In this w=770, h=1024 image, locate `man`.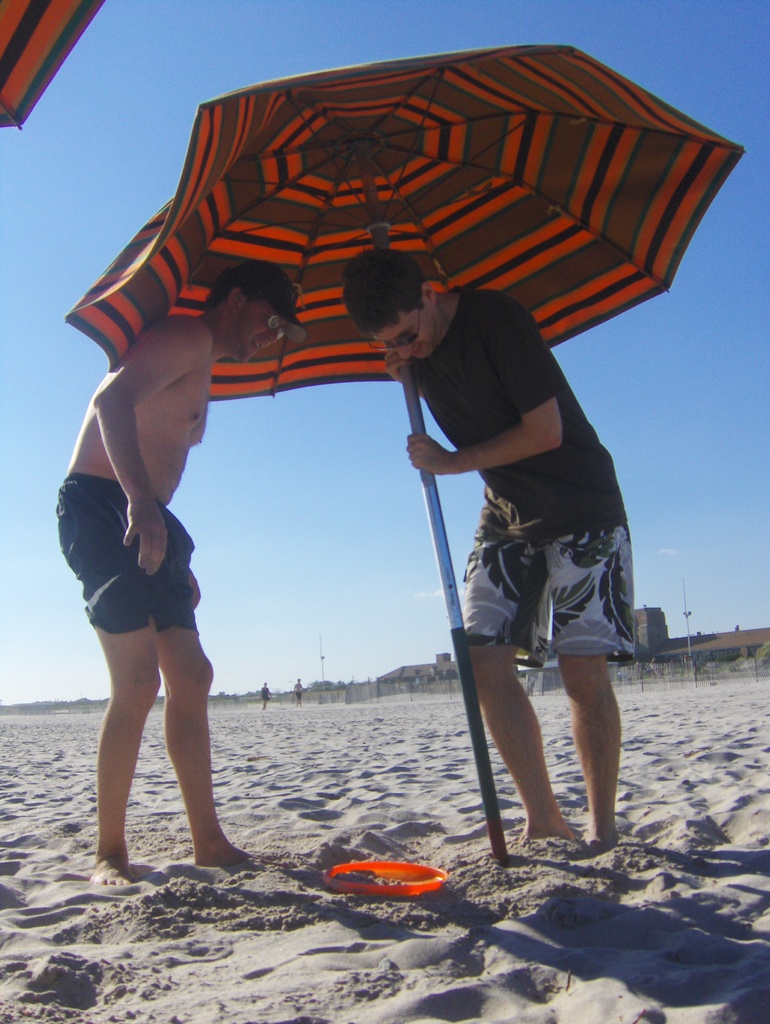
Bounding box: <bbox>54, 227, 271, 878</bbox>.
